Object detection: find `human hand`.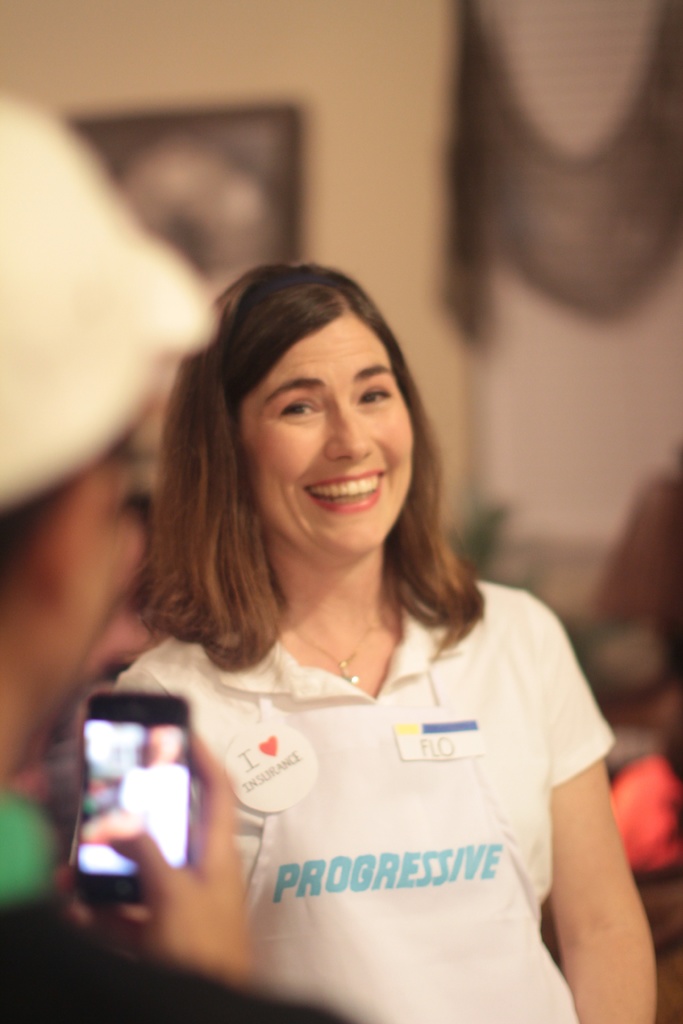
<bbox>102, 737, 255, 981</bbox>.
